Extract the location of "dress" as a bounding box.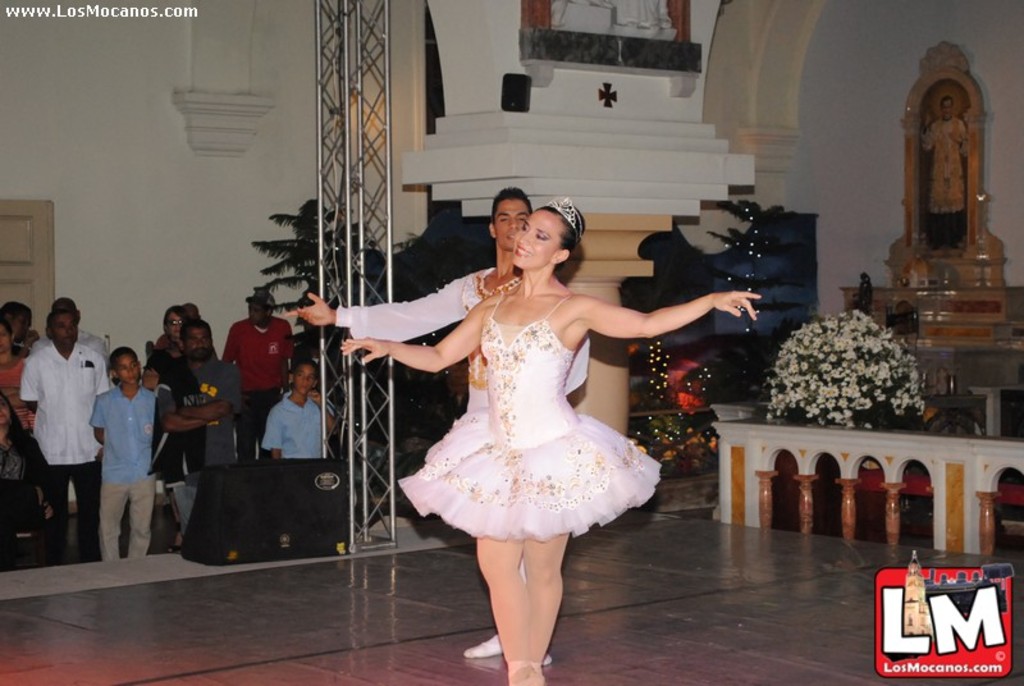
399:289:660:541.
